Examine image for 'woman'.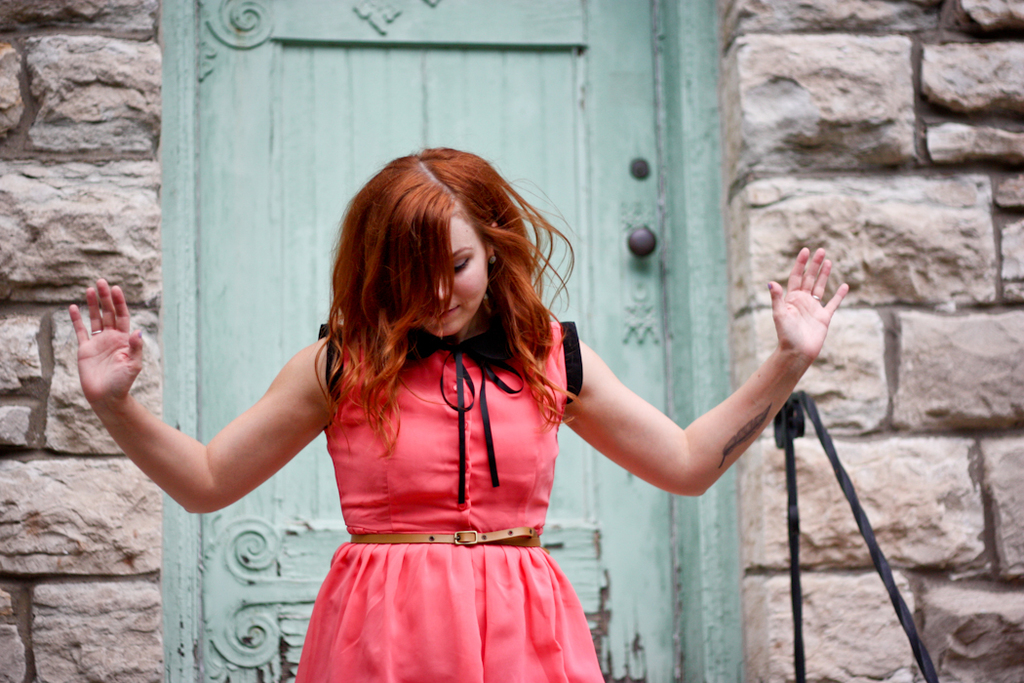
Examination result: select_region(68, 142, 849, 682).
